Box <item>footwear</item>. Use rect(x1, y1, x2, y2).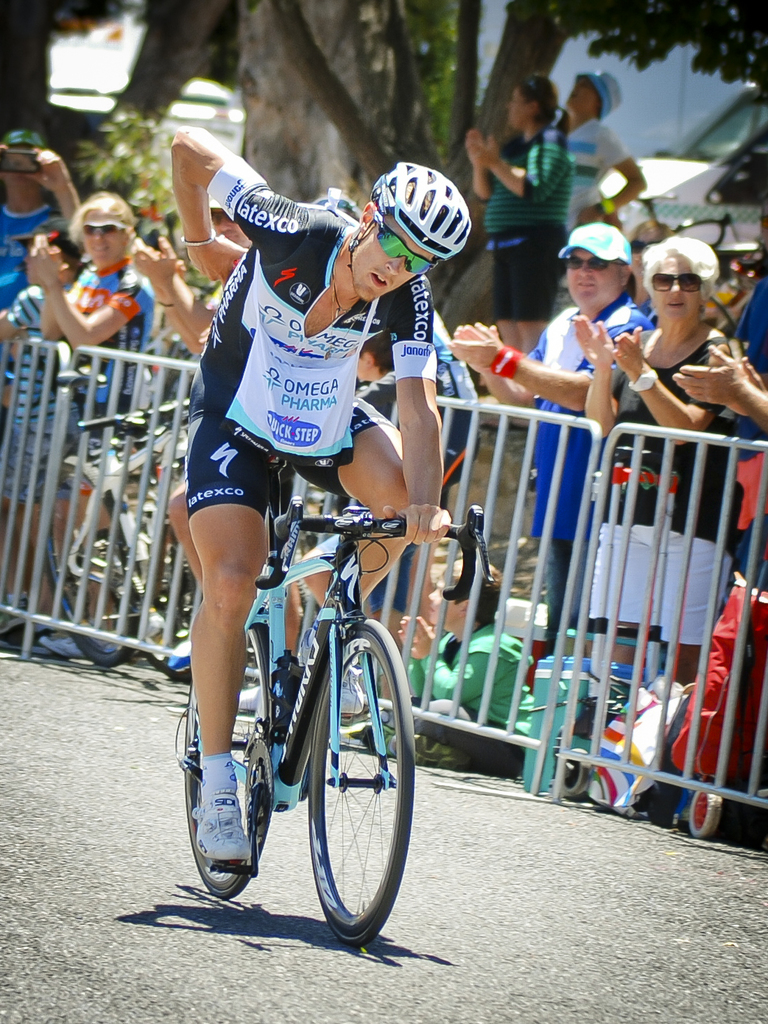
rect(0, 607, 42, 646).
